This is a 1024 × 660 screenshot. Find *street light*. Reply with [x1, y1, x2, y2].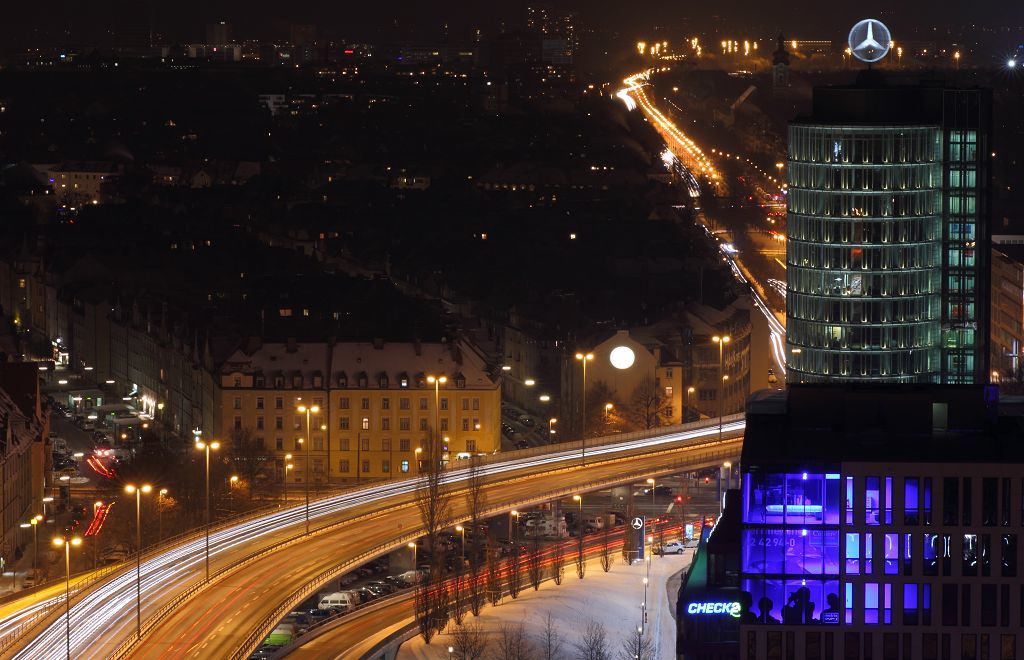
[645, 553, 654, 580].
